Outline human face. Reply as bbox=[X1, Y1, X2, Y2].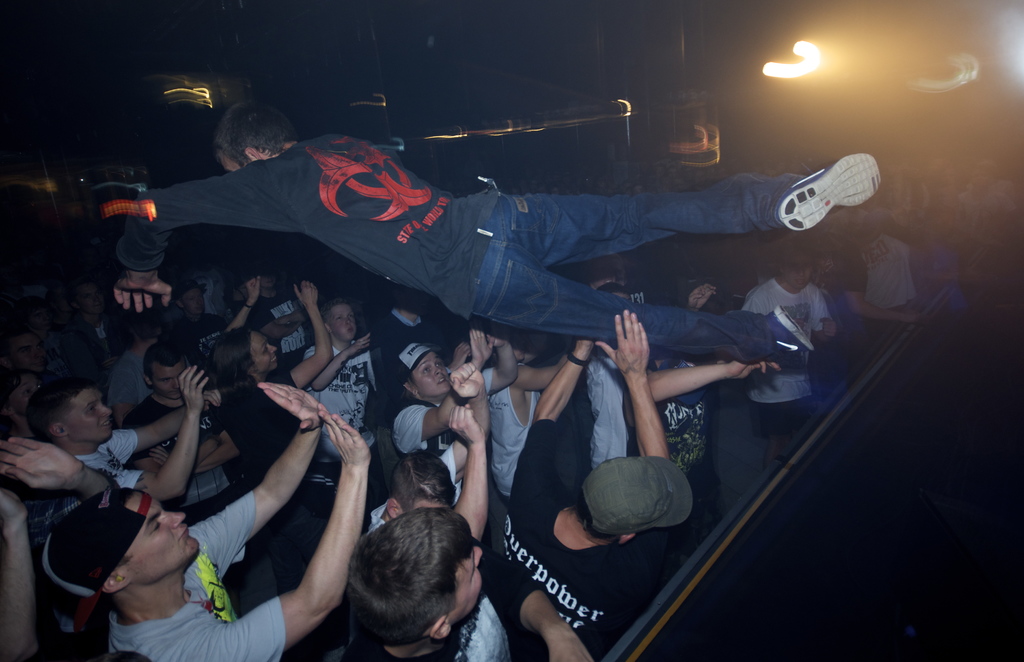
bbox=[152, 362, 188, 404].
